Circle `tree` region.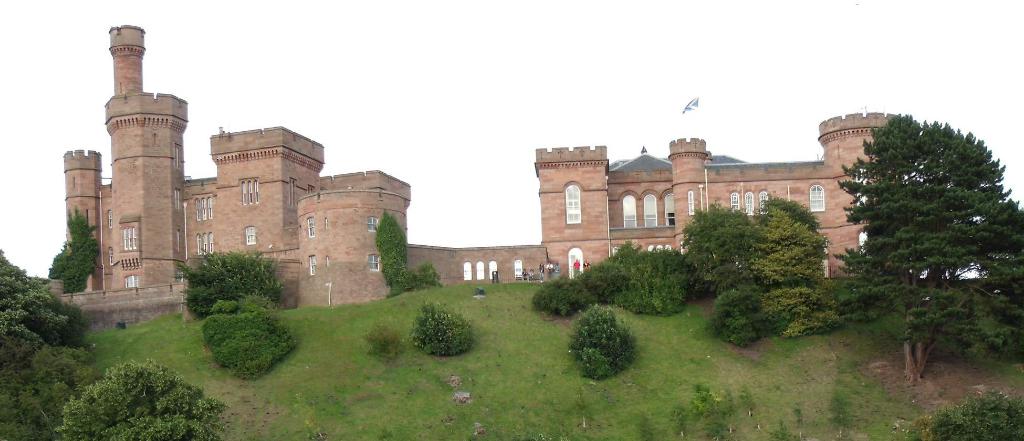
Region: detection(898, 392, 1012, 440).
